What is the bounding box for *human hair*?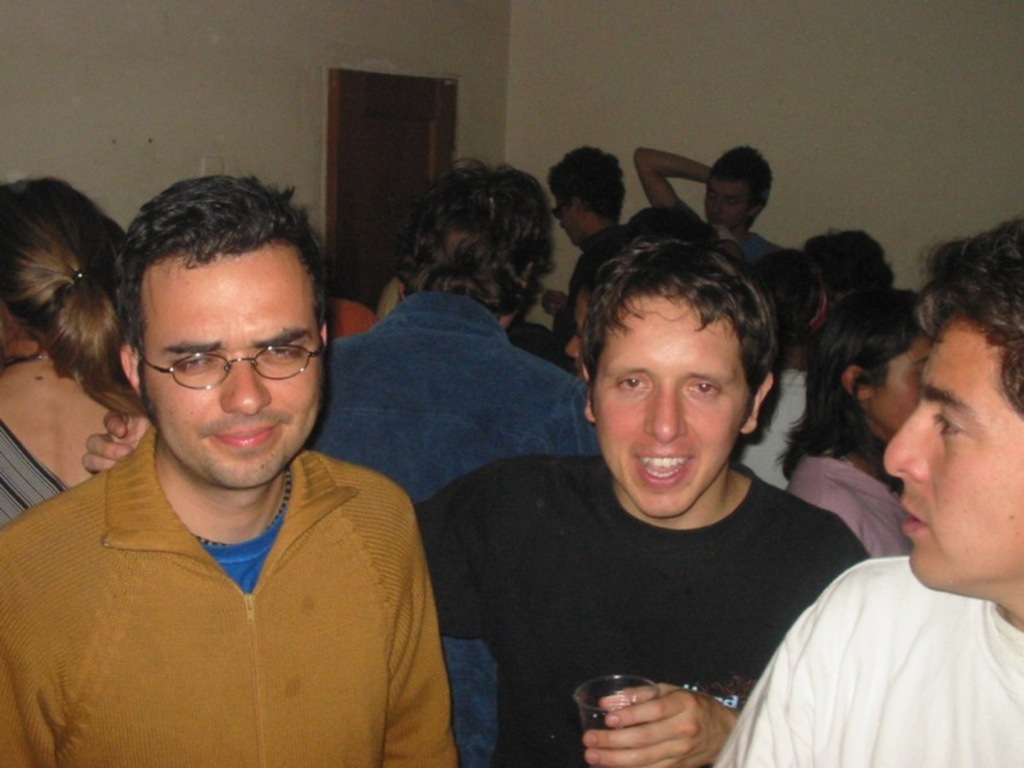
{"x1": 796, "y1": 228, "x2": 899, "y2": 298}.
